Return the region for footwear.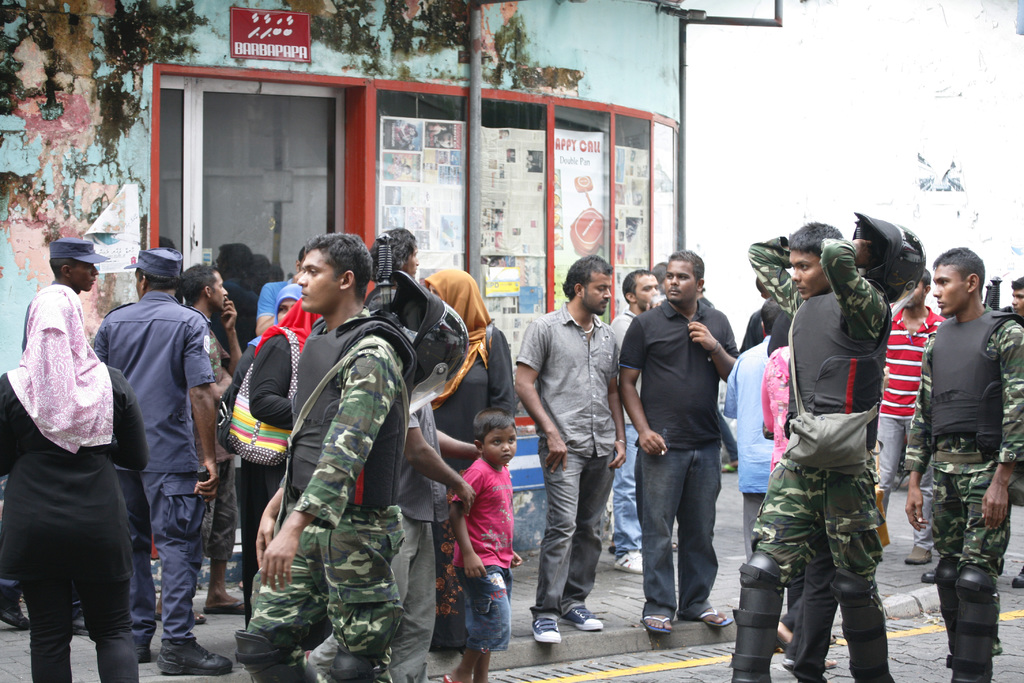
152, 631, 232, 676.
